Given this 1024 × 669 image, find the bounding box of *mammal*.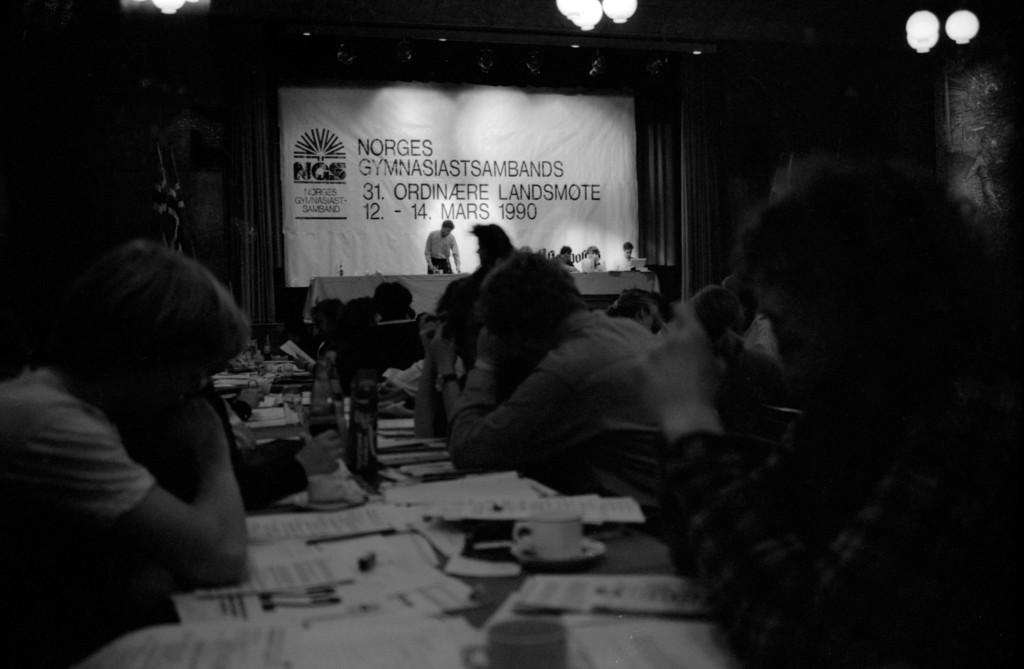
x1=557, y1=243, x2=580, y2=270.
